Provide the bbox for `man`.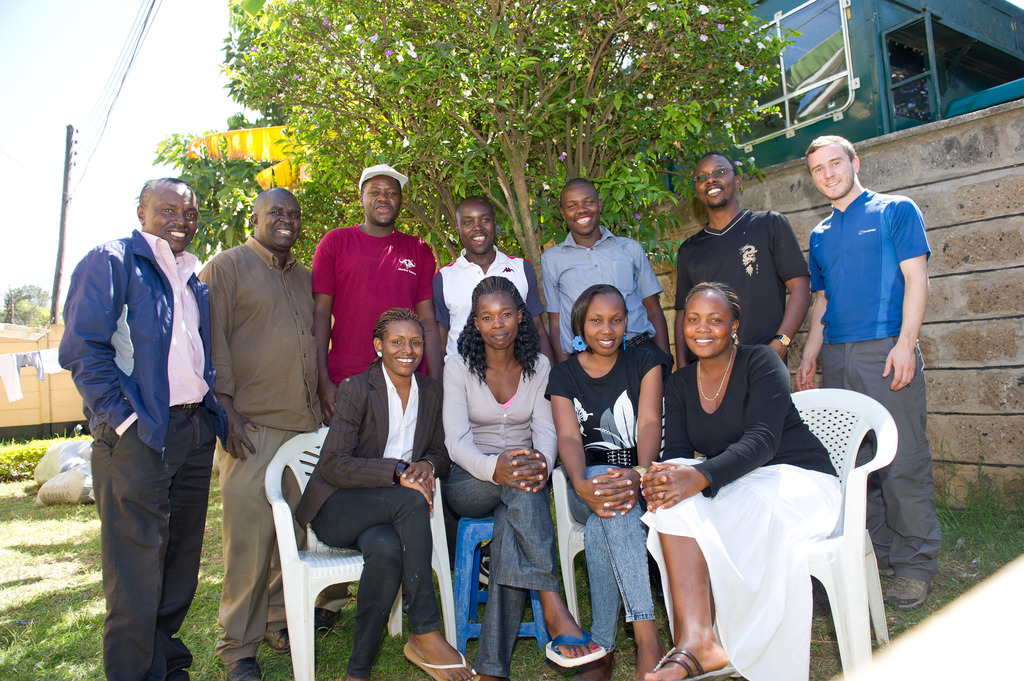
420/179/542/371.
